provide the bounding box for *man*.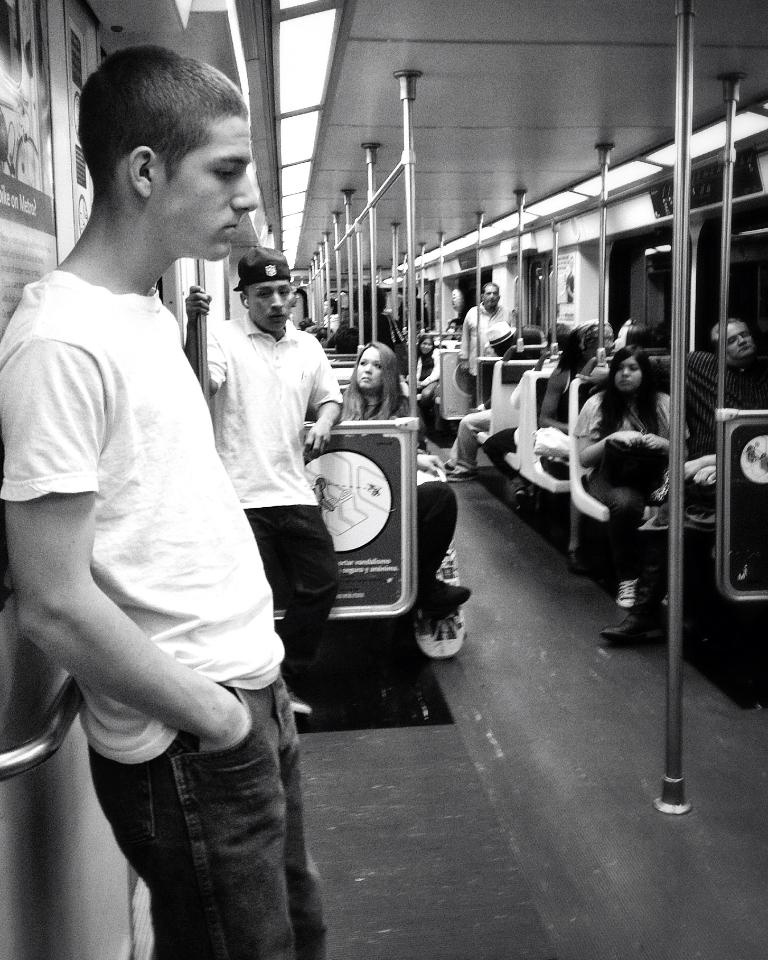
x1=455, y1=276, x2=516, y2=407.
